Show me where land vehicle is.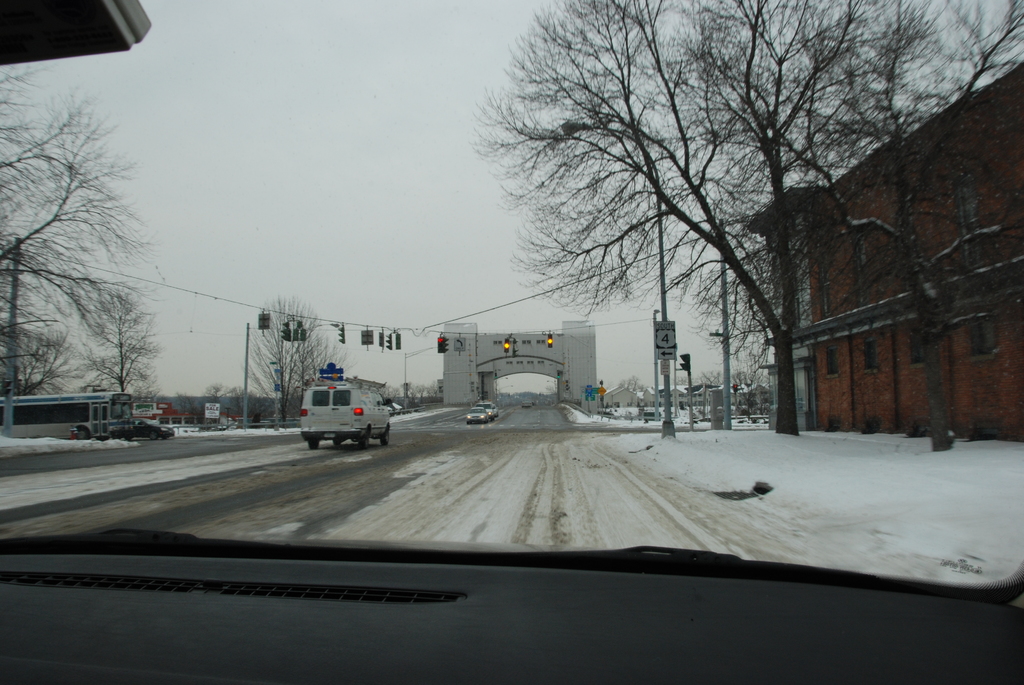
land vehicle is at BBox(477, 403, 495, 423).
